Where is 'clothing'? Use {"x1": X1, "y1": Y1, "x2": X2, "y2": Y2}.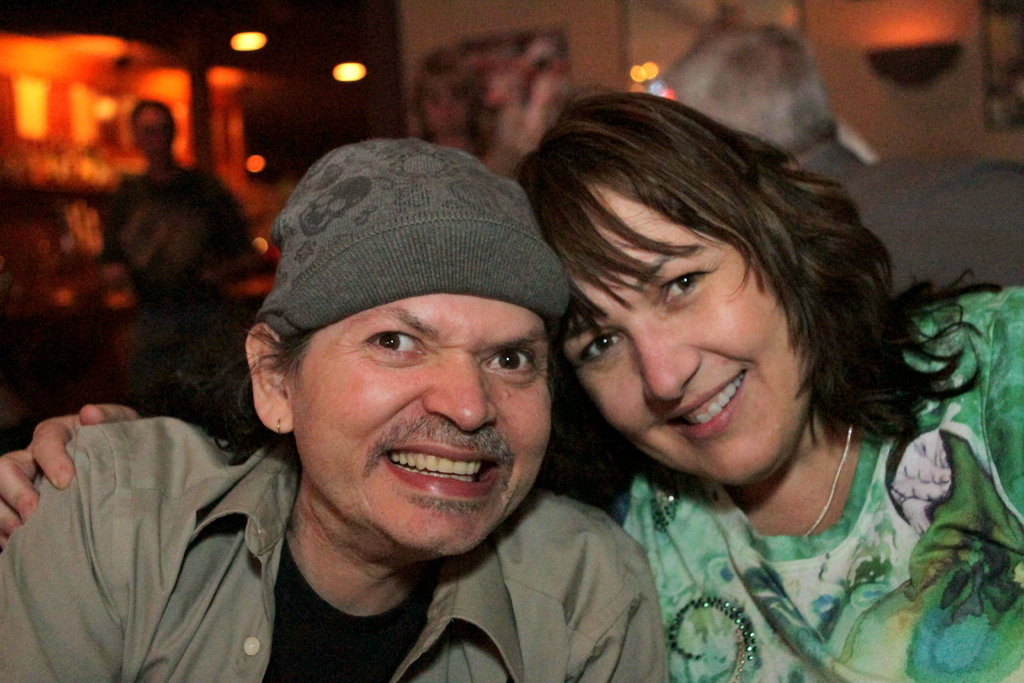
{"x1": 594, "y1": 278, "x2": 1023, "y2": 682}.
